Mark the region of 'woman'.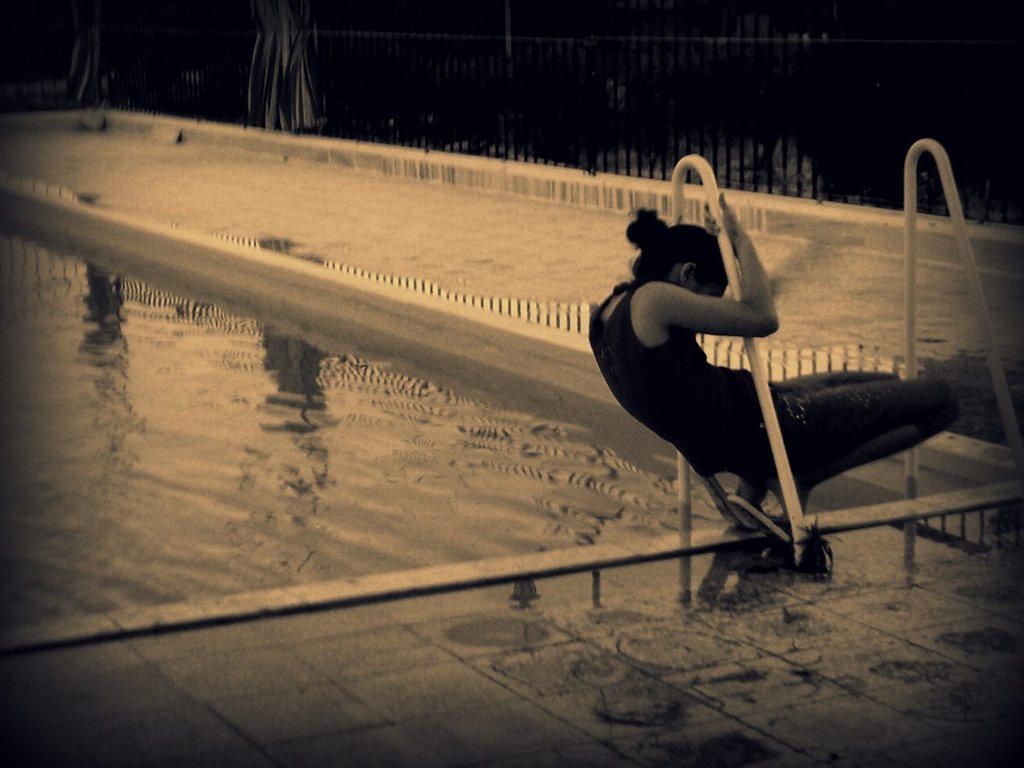
Region: Rect(601, 160, 908, 602).
